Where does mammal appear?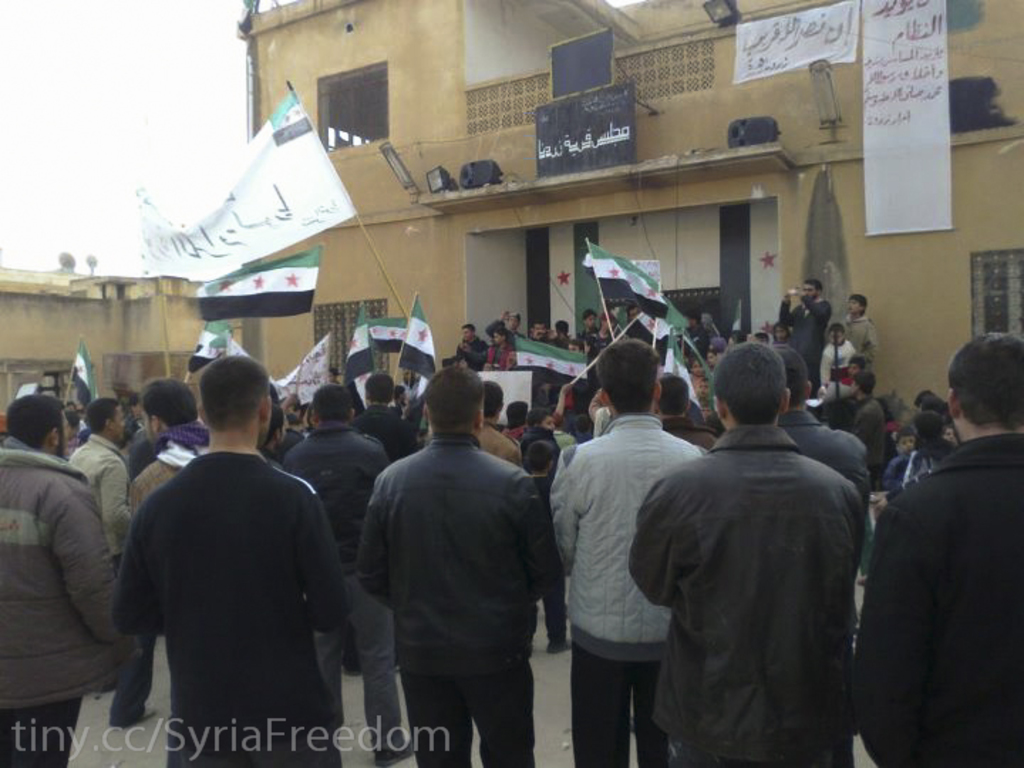
Appears at [63,393,135,566].
